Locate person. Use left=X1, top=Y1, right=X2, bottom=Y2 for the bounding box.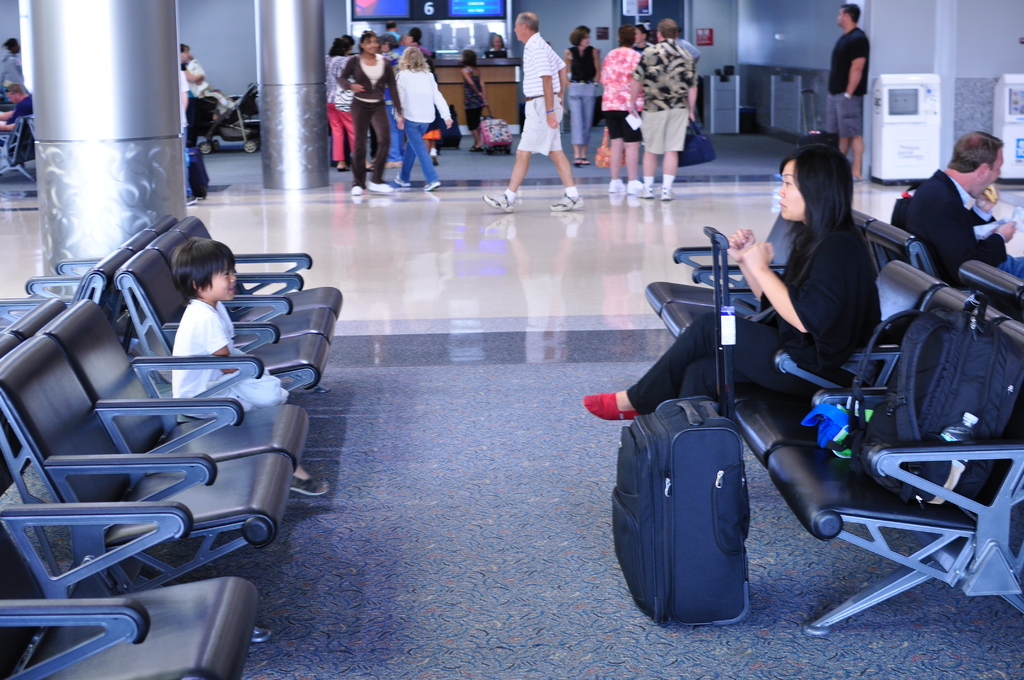
left=899, top=127, right=1023, bottom=281.
